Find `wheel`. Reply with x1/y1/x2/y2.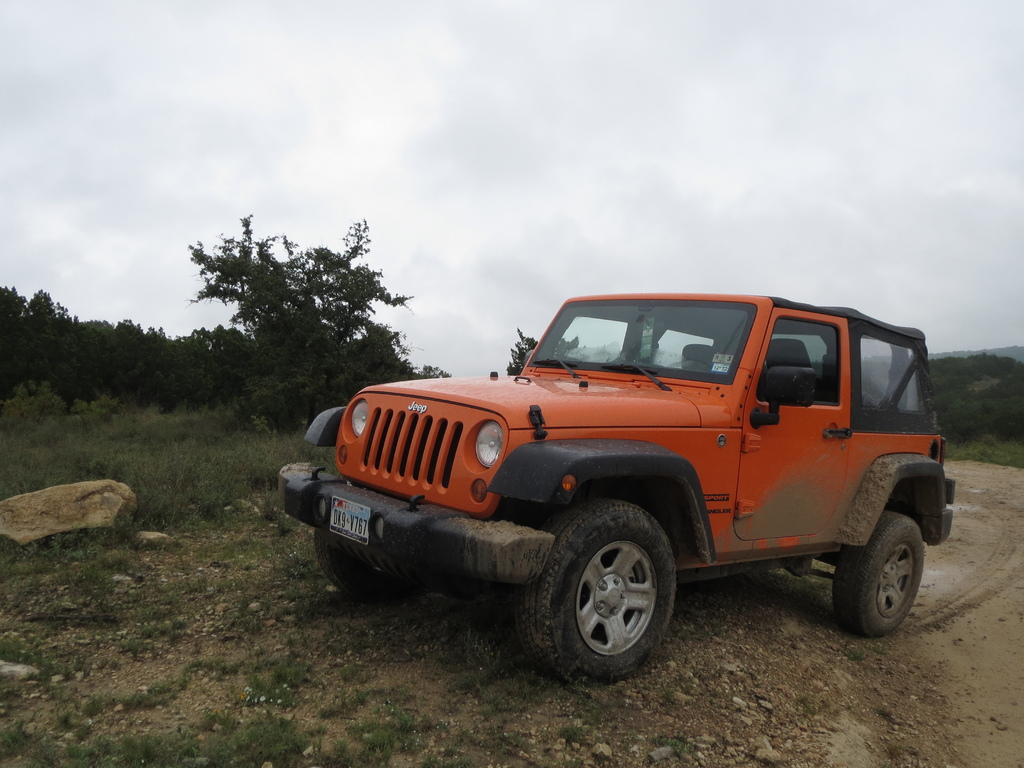
311/524/405/602.
